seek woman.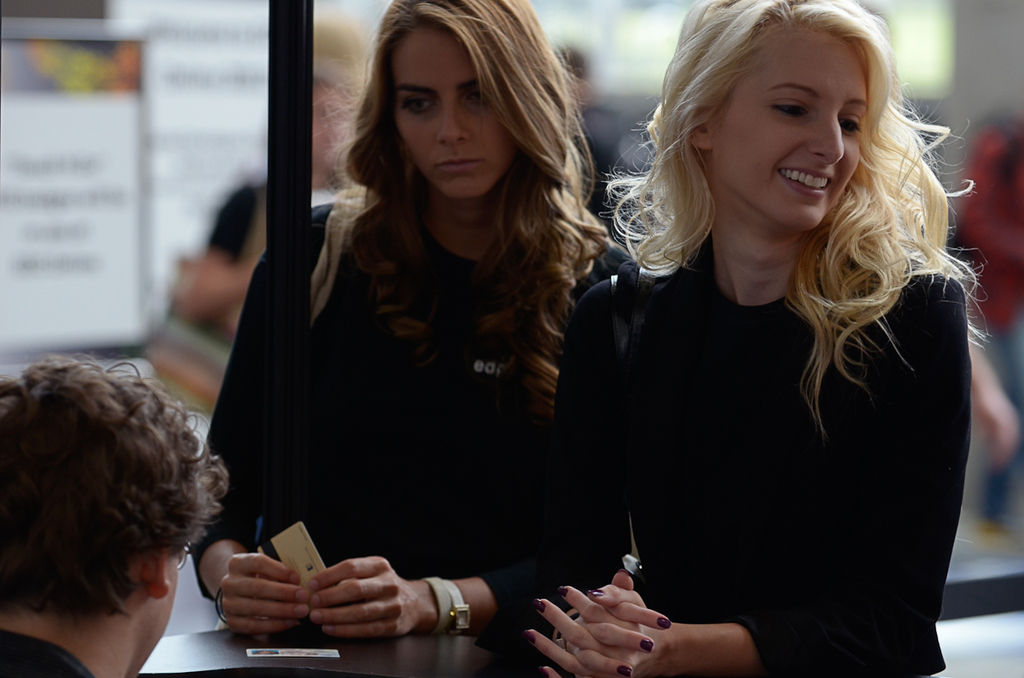
pyautogui.locateOnScreen(189, 0, 635, 643).
